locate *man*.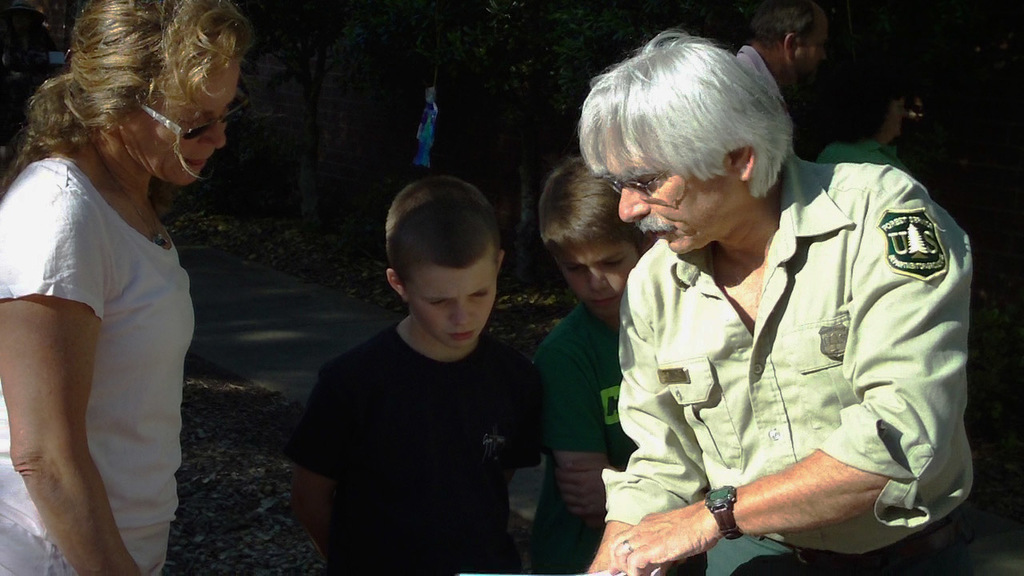
Bounding box: l=742, t=1, r=837, b=150.
